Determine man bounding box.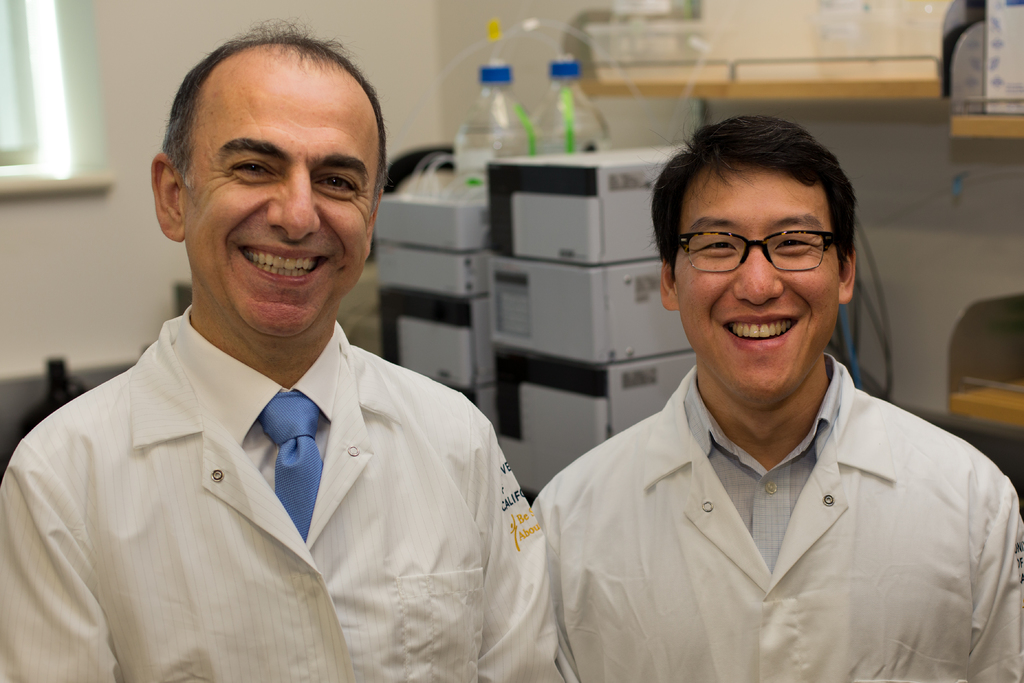
Determined: [left=20, top=25, right=531, bottom=671].
